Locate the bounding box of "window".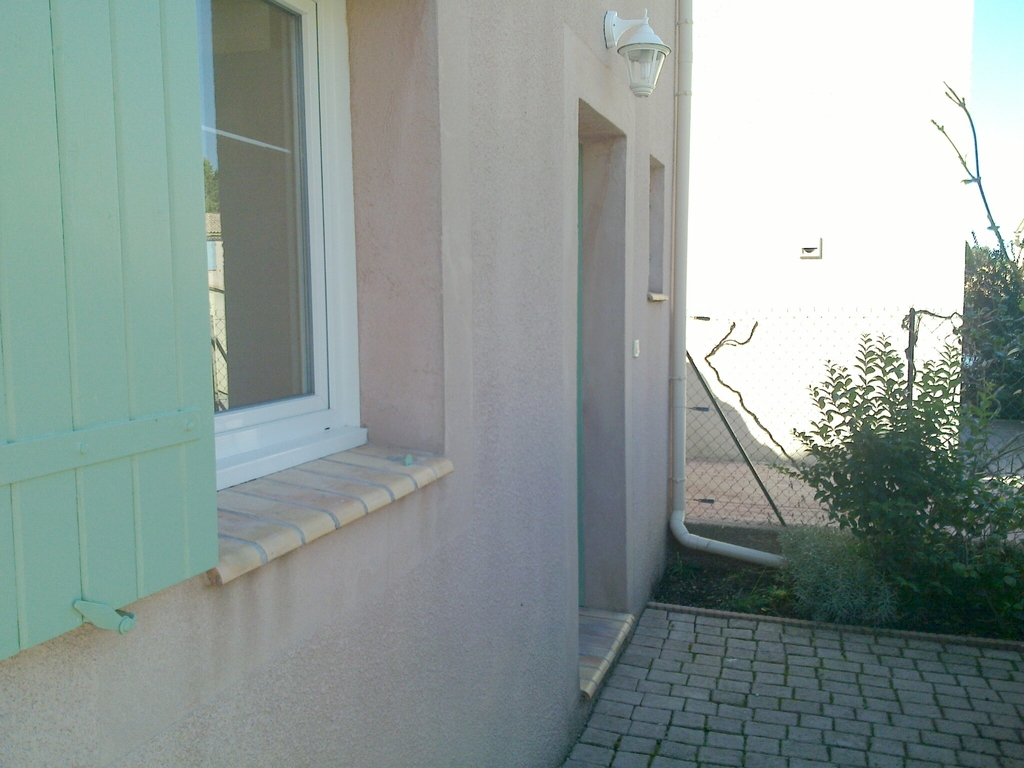
Bounding box: 172 0 364 482.
